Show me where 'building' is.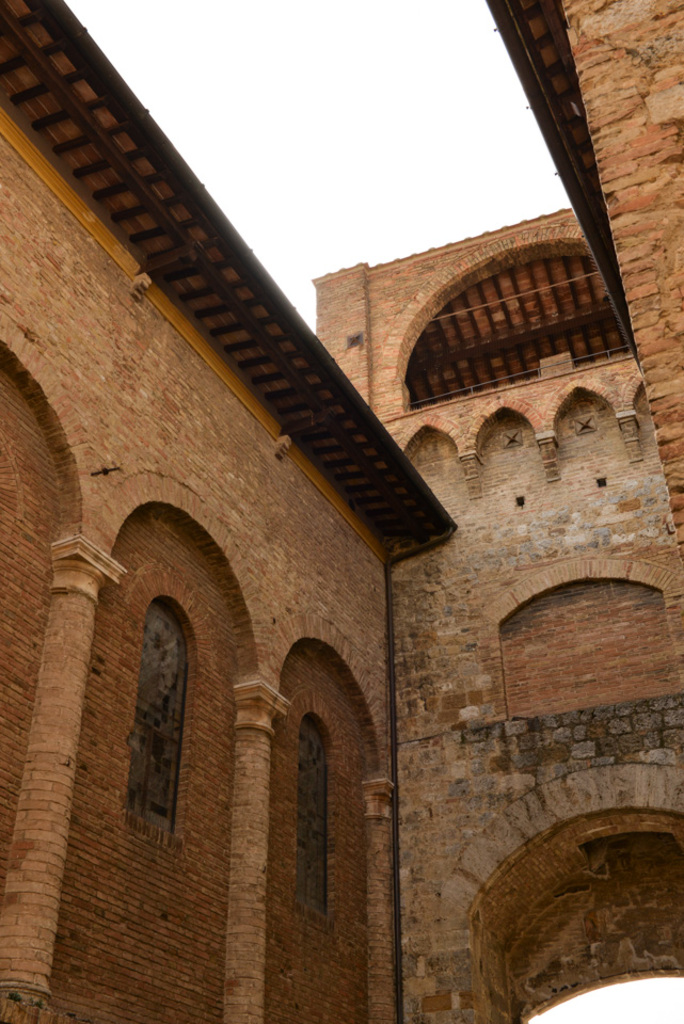
'building' is at BBox(3, 0, 683, 1023).
